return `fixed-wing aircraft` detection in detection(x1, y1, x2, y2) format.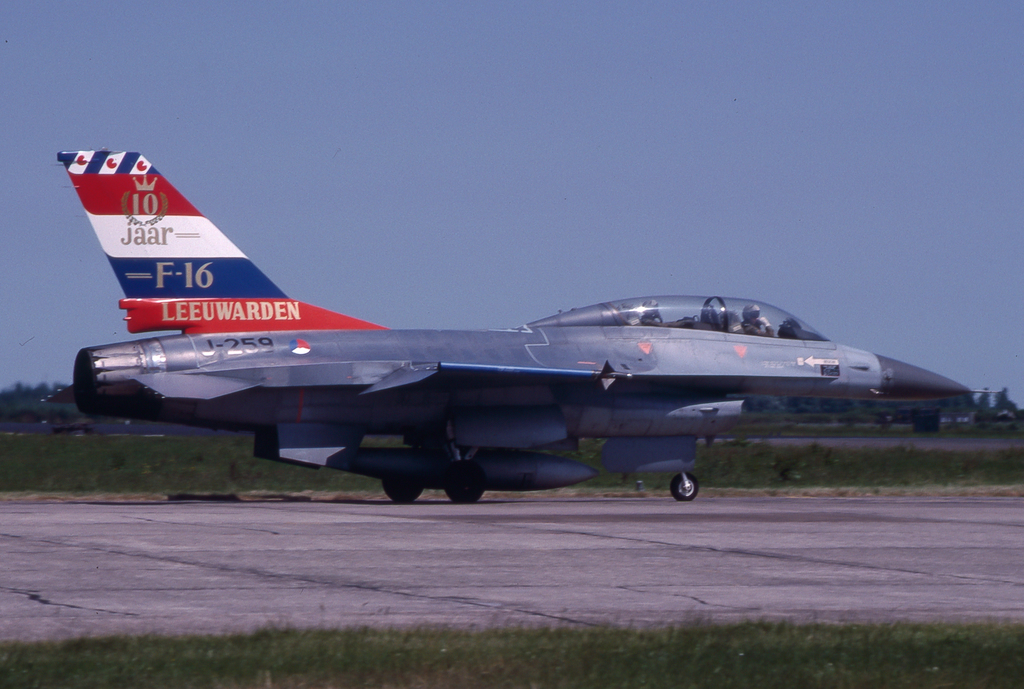
detection(54, 146, 1016, 509).
